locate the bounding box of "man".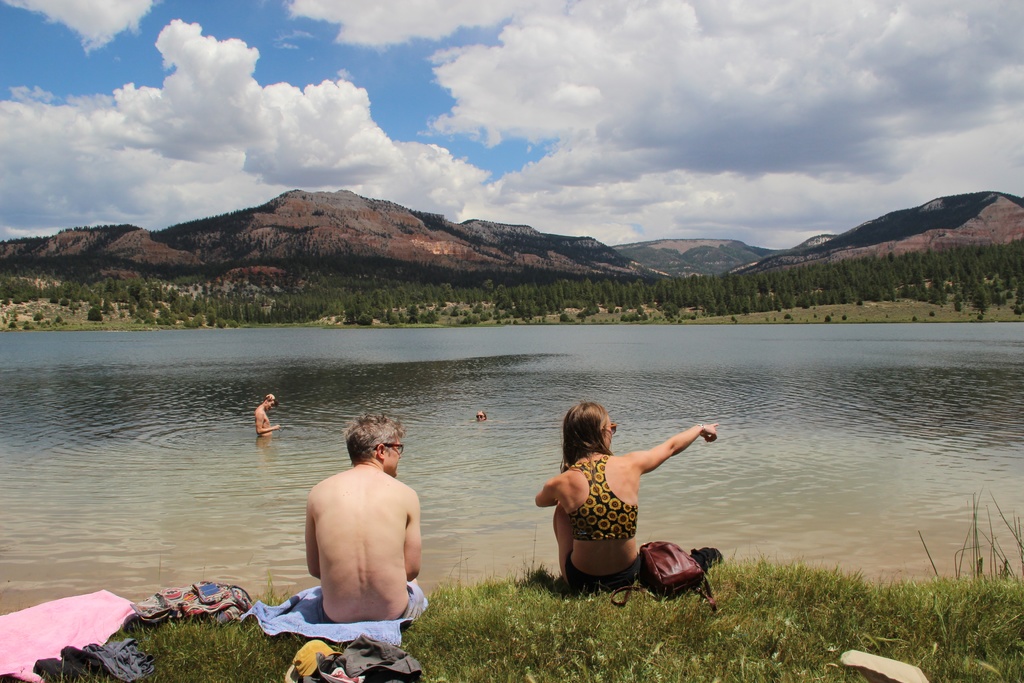
Bounding box: region(254, 393, 280, 439).
